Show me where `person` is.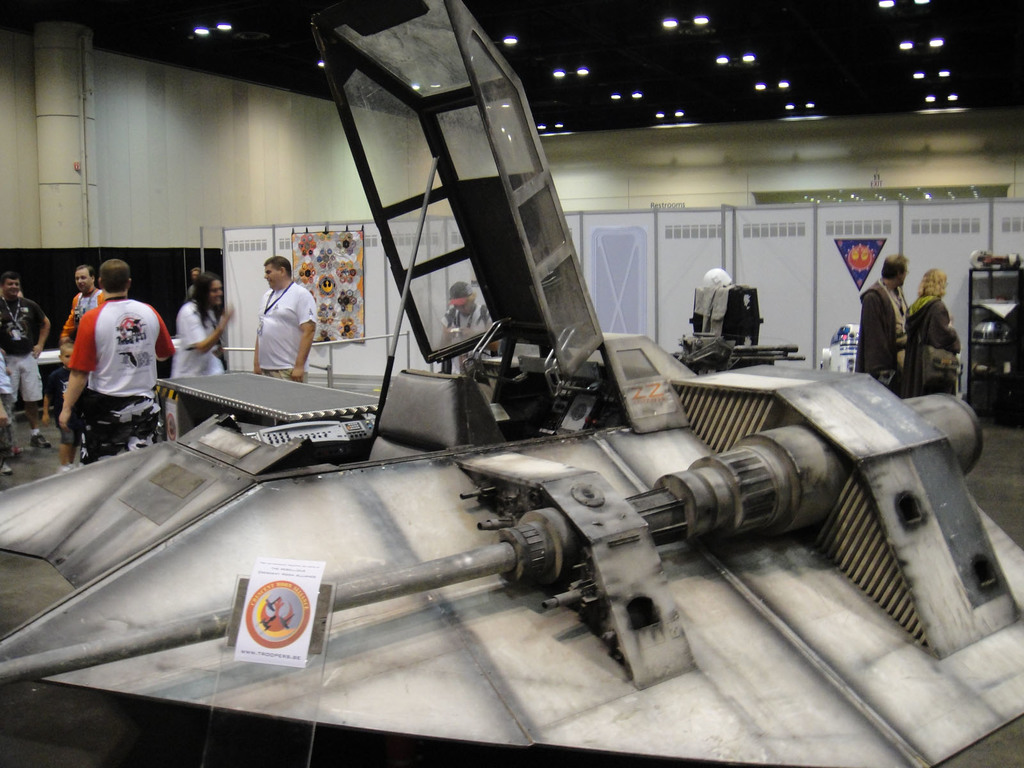
`person` is at detection(172, 273, 230, 438).
